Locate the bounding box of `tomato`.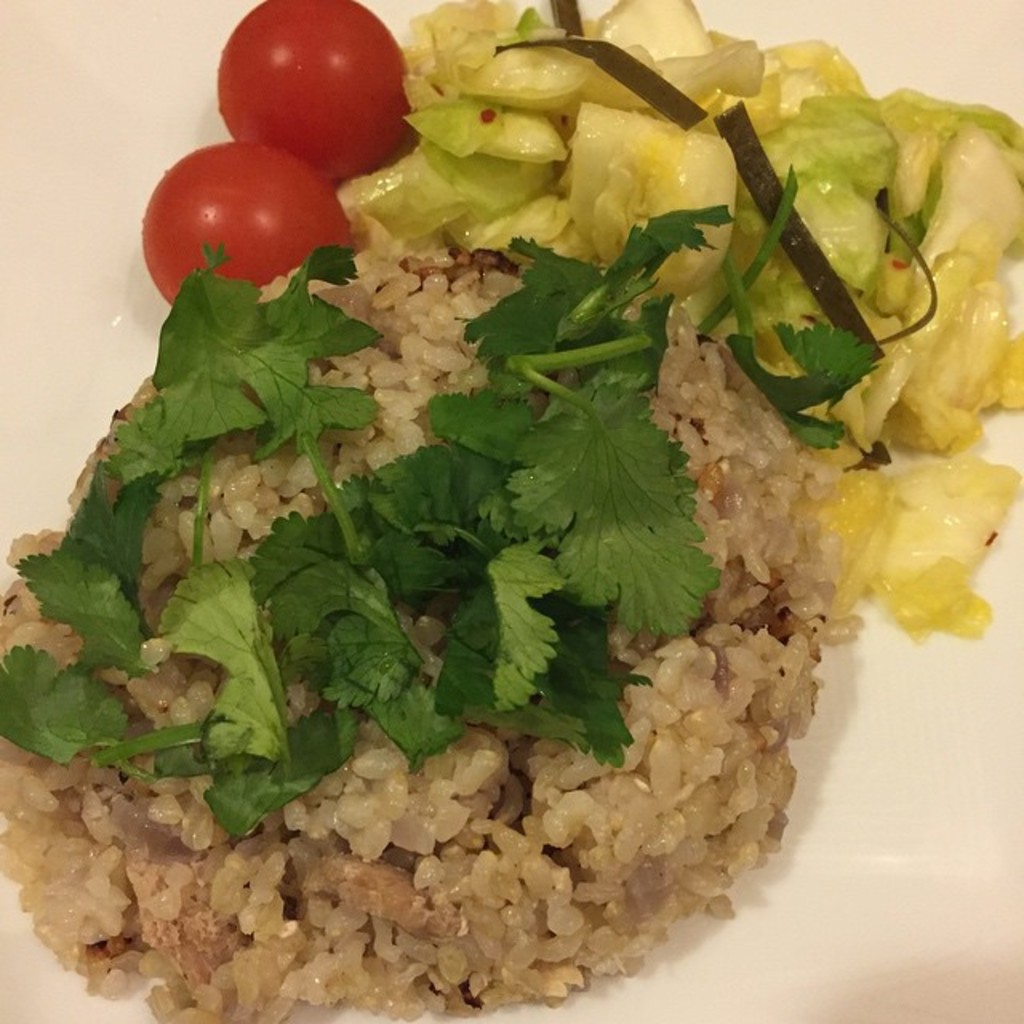
Bounding box: bbox(218, 0, 422, 181).
